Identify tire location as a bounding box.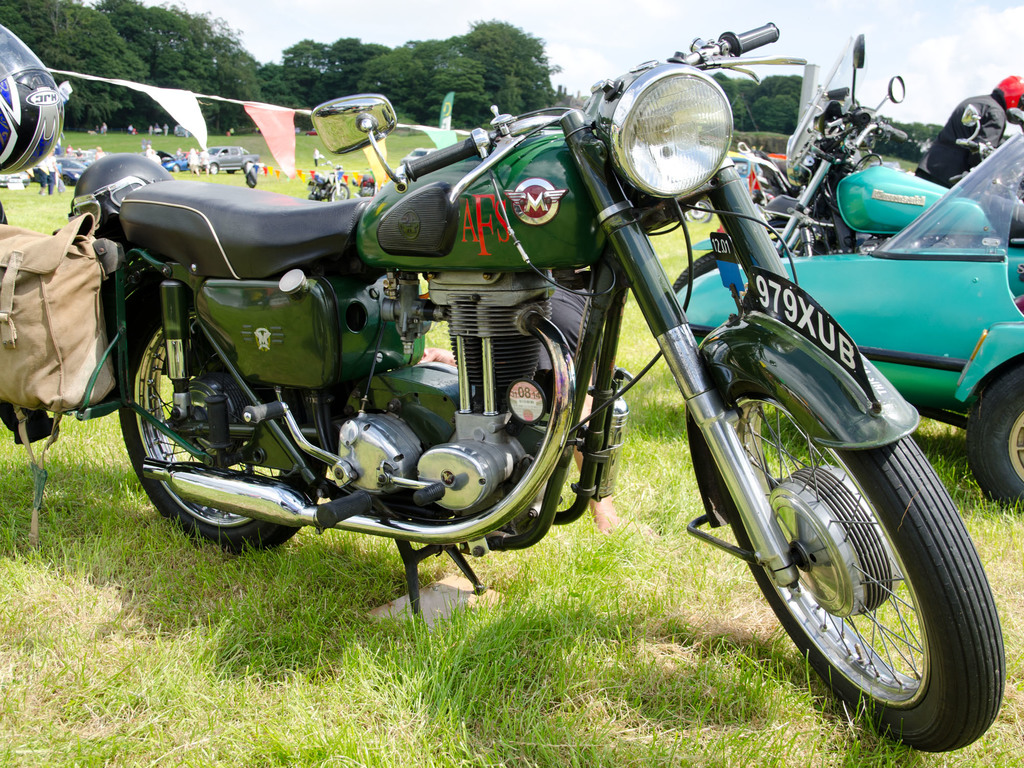
61/173/74/189.
